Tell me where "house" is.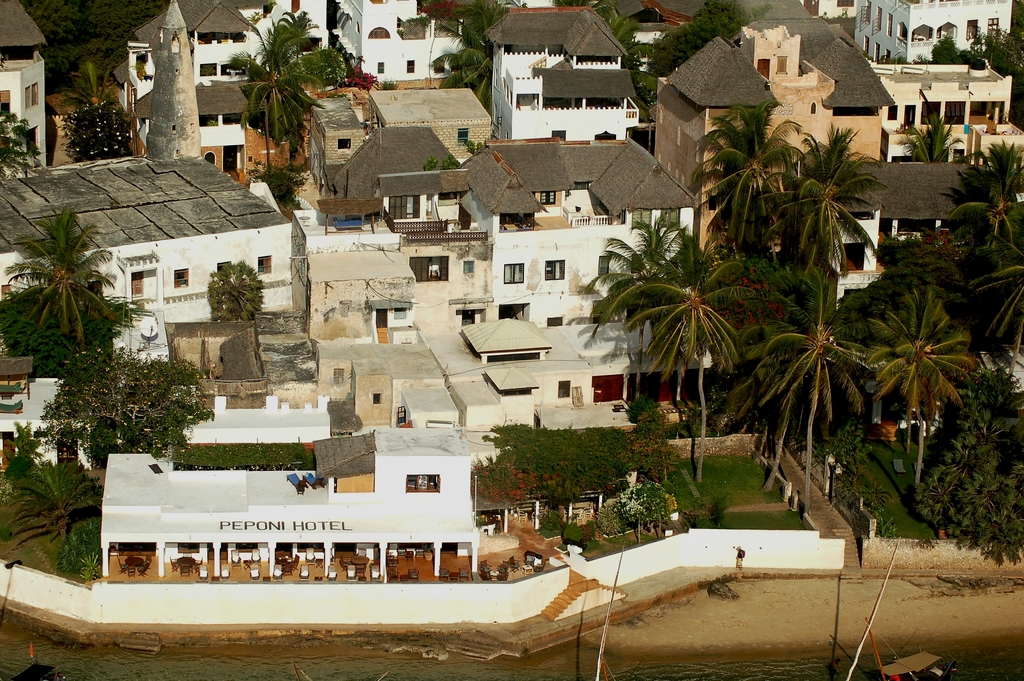
"house" is at select_region(380, 95, 483, 145).
